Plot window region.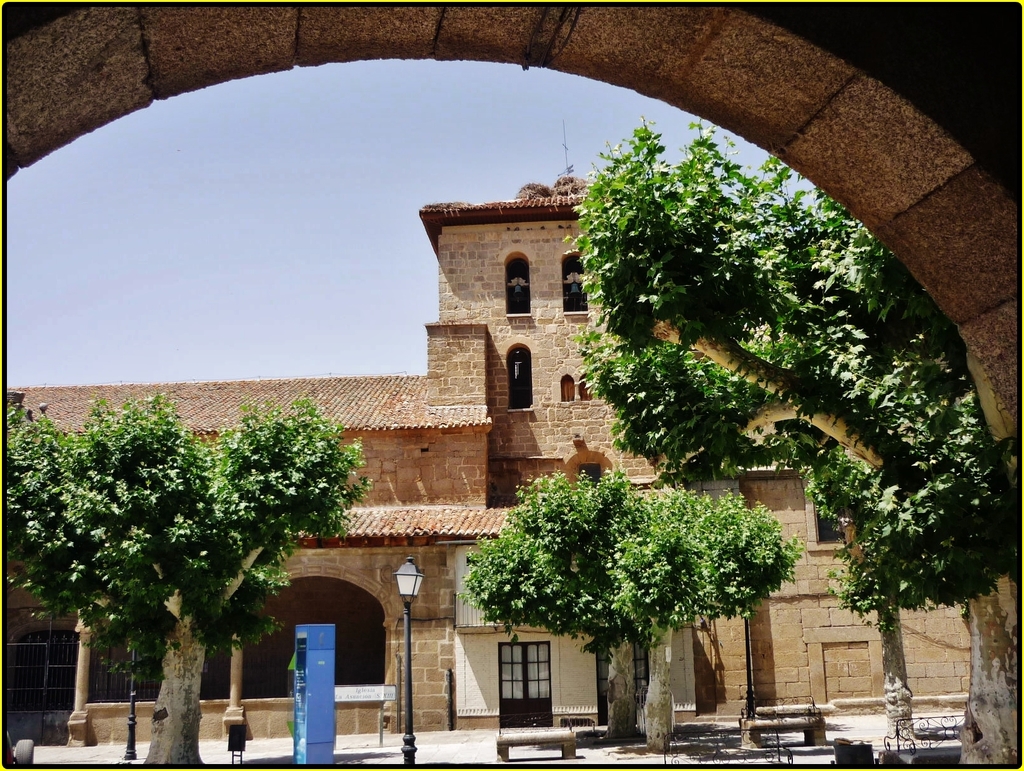
Plotted at (left=499, top=642, right=564, bottom=733).
